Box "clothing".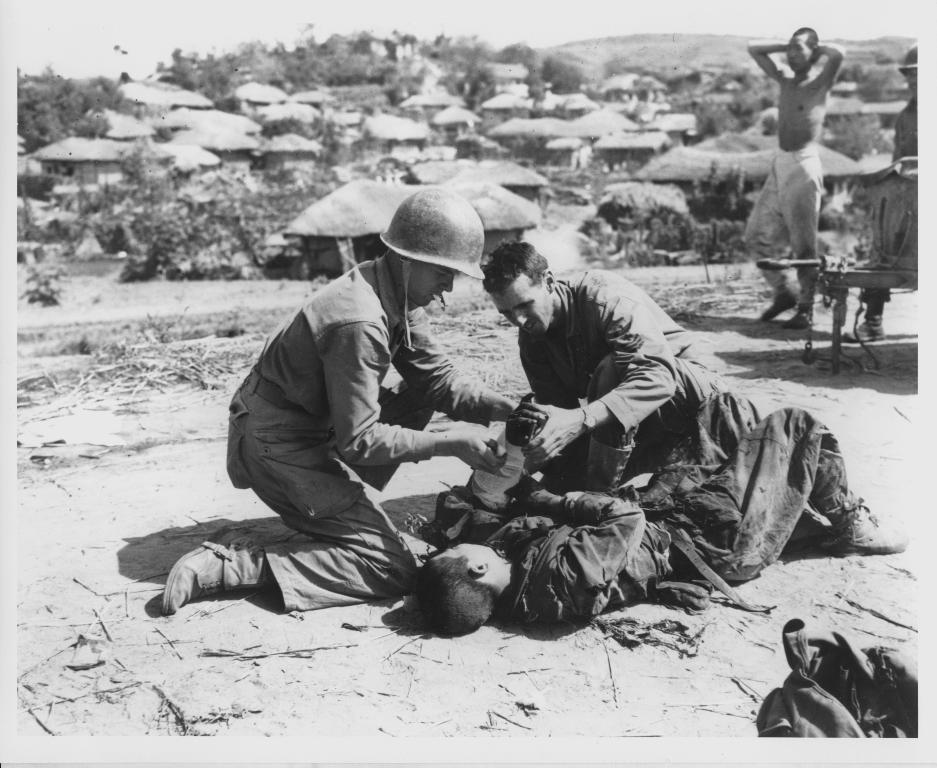
(x1=203, y1=257, x2=496, y2=619).
